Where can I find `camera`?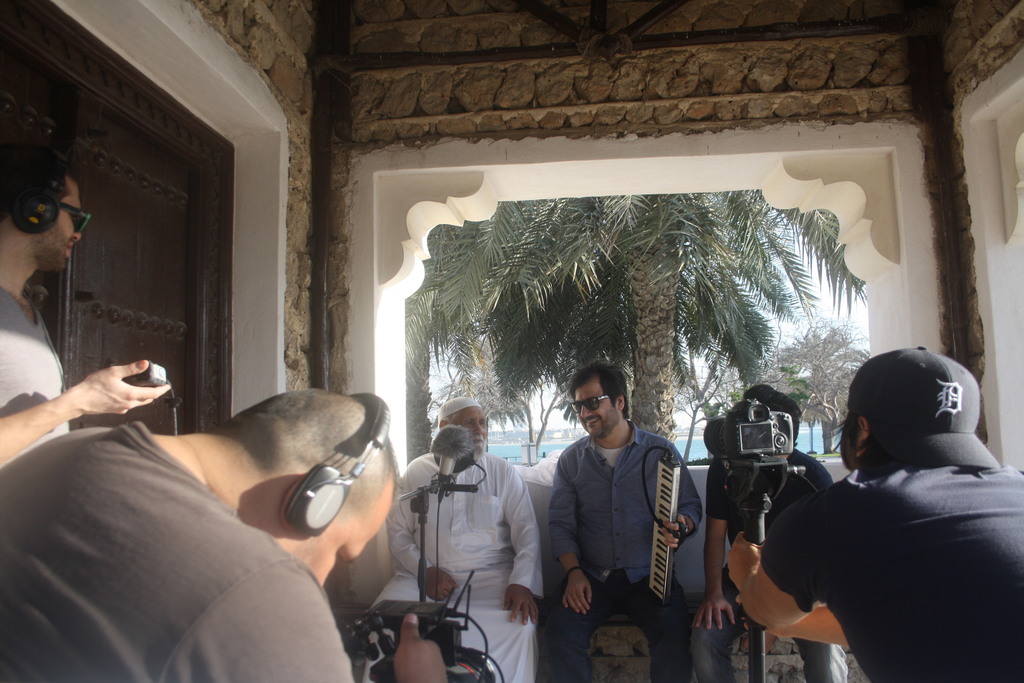
You can find it at {"left": 703, "top": 402, "right": 796, "bottom": 595}.
